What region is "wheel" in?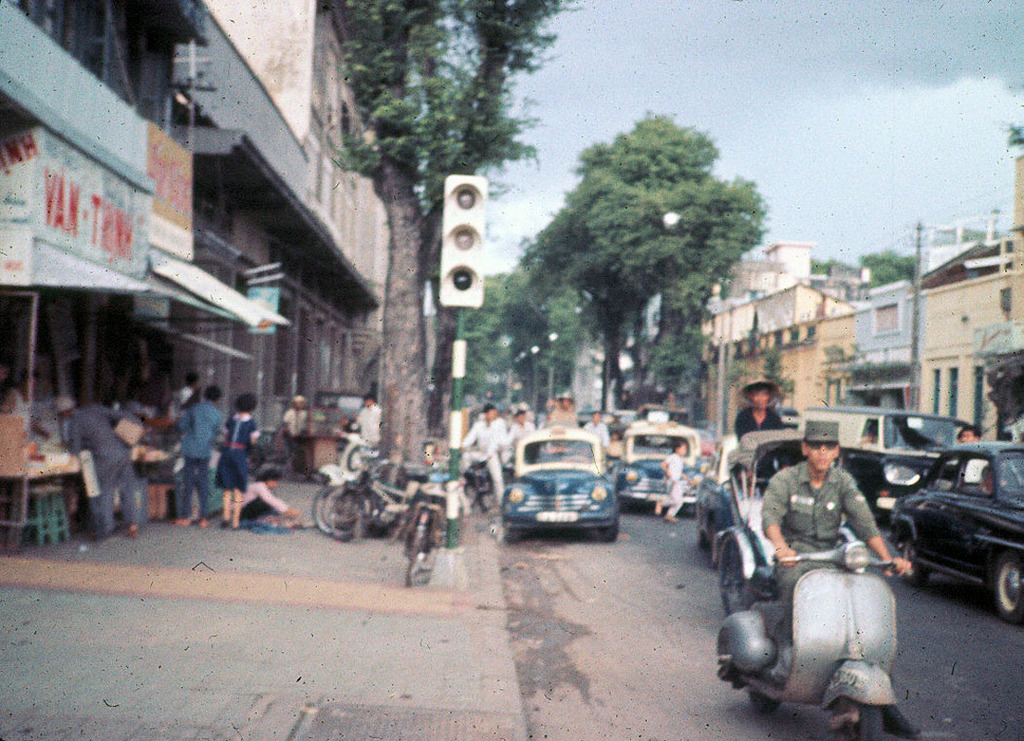
x1=986 y1=555 x2=1023 y2=625.
